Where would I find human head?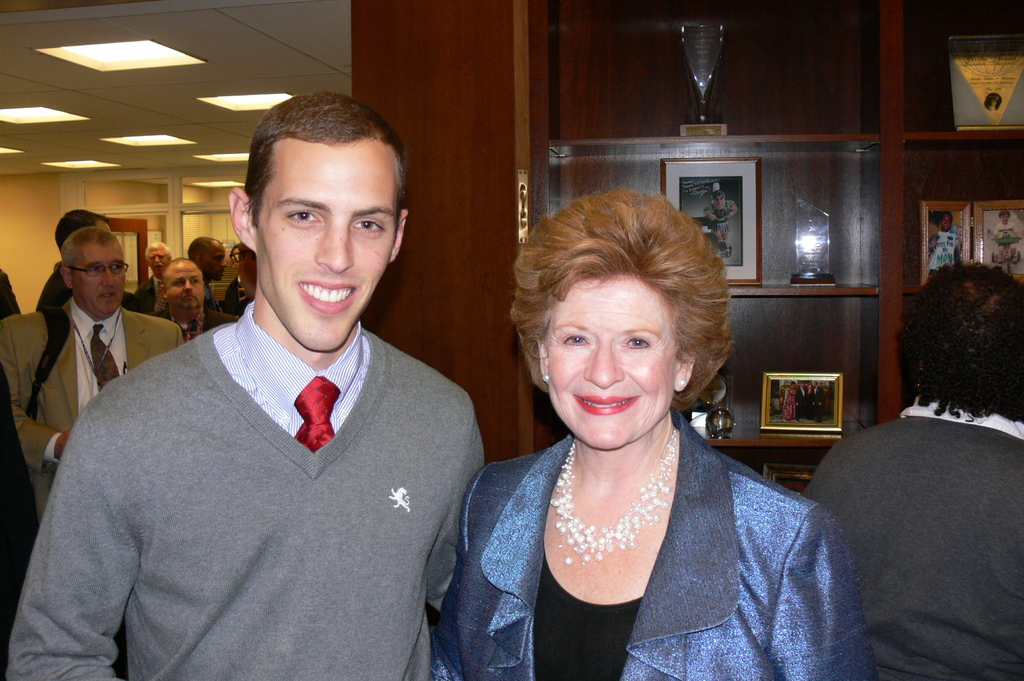
At [x1=510, y1=189, x2=738, y2=451].
